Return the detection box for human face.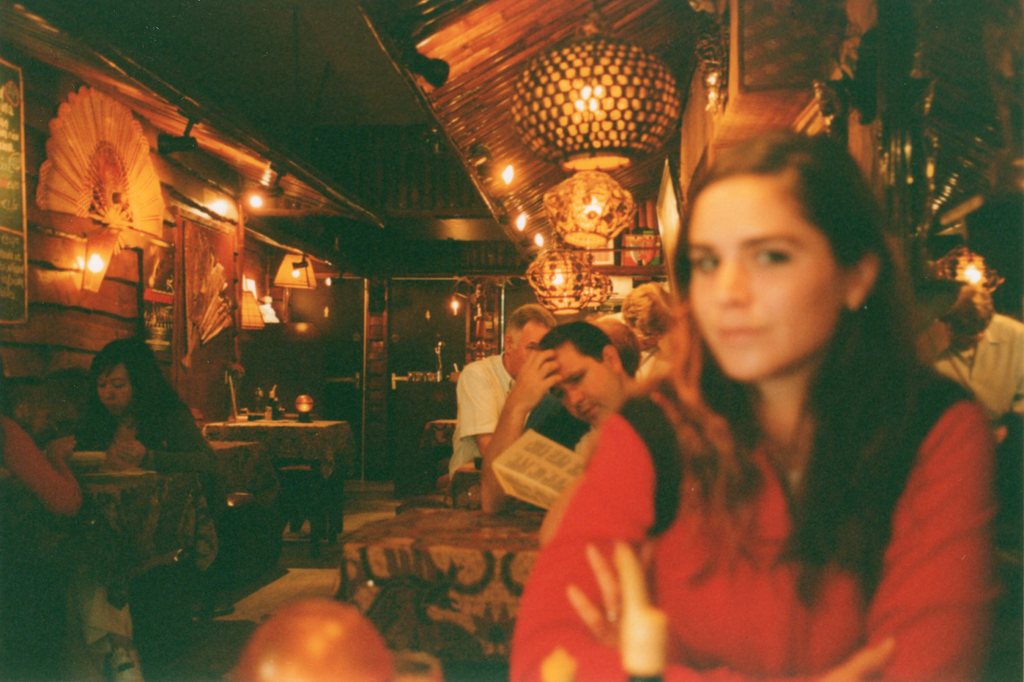
688:176:849:387.
